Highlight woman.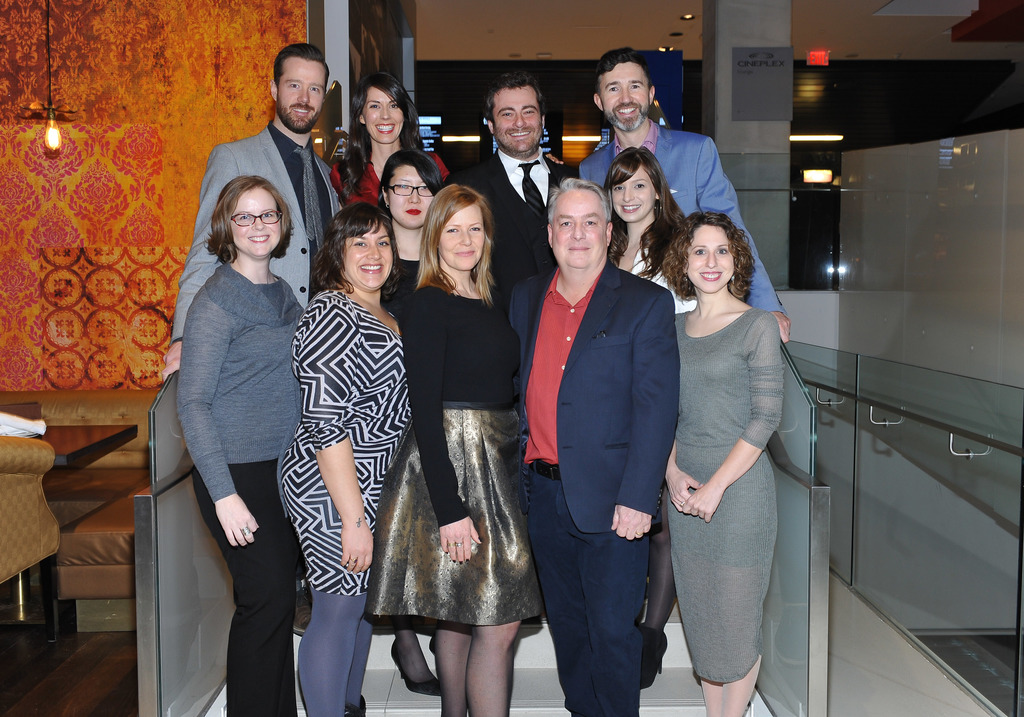
Highlighted region: bbox=[365, 181, 547, 713].
